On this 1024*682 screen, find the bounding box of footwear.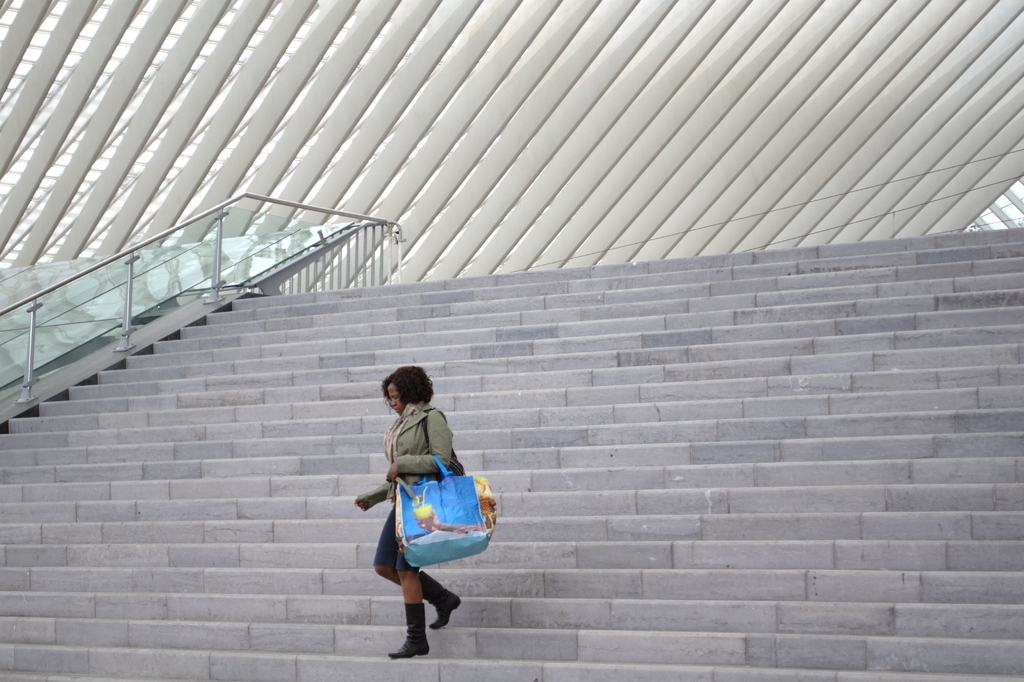
Bounding box: 381:592:454:660.
